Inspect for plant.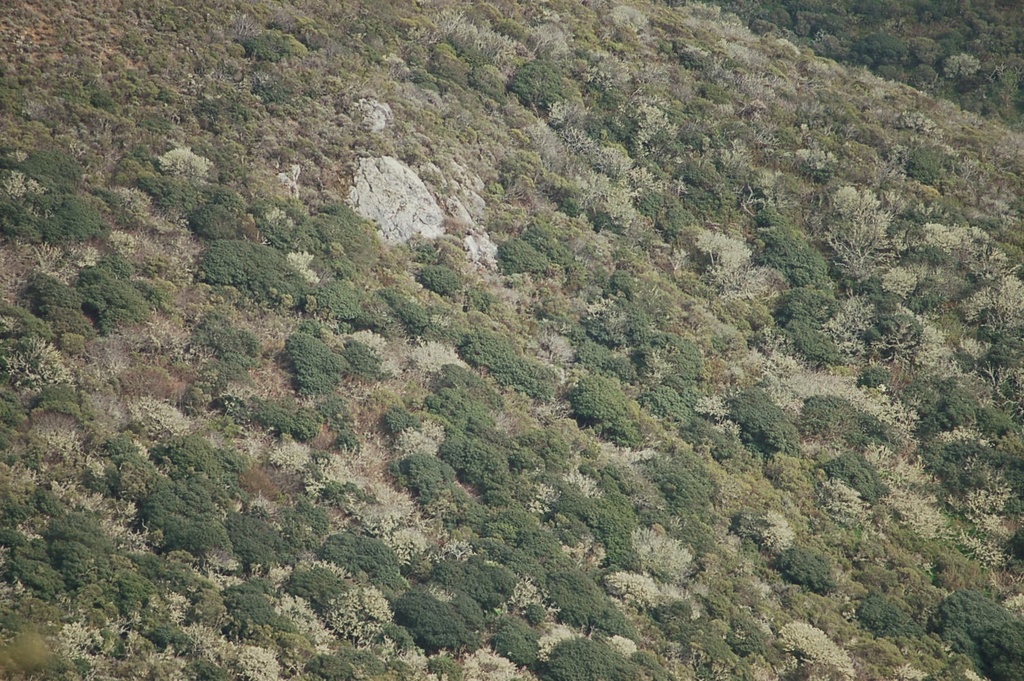
Inspection: <box>470,485,640,671</box>.
